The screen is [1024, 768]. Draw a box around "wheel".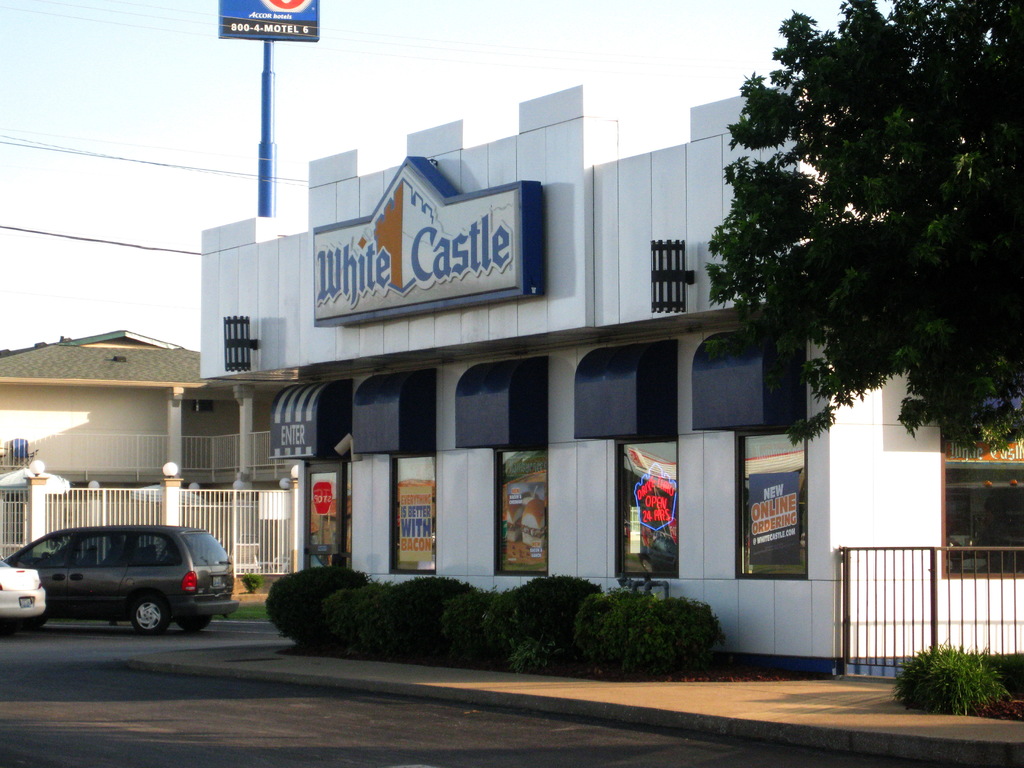
[left=132, top=591, right=164, bottom=632].
